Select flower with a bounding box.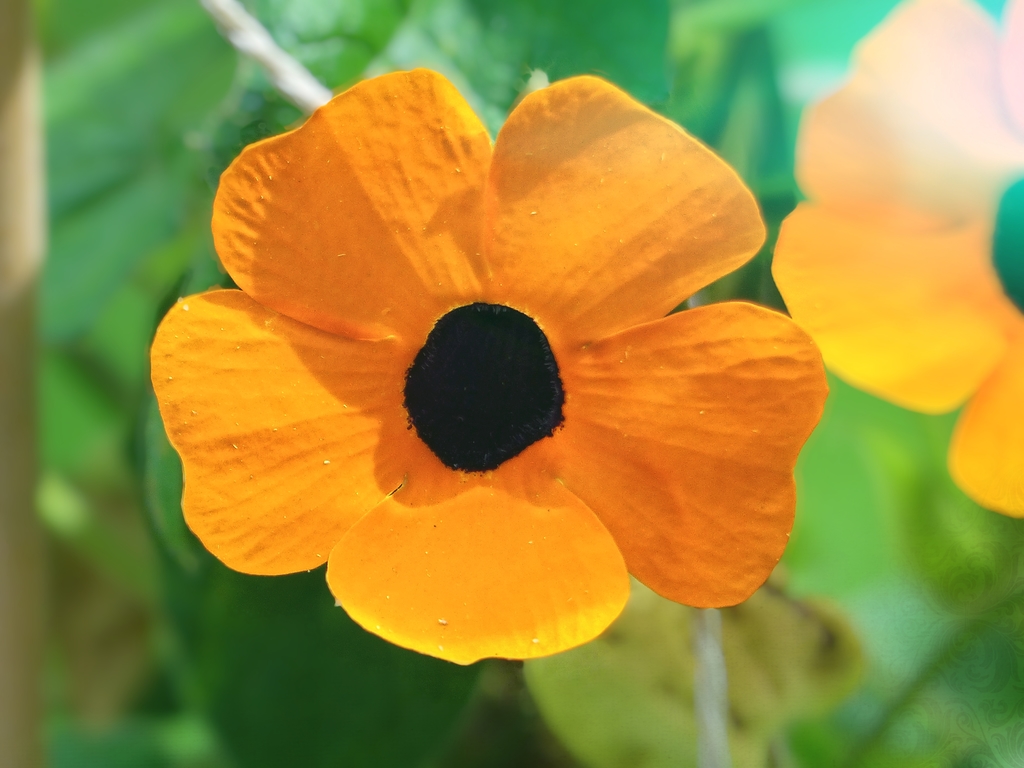
select_region(771, 0, 1023, 517).
